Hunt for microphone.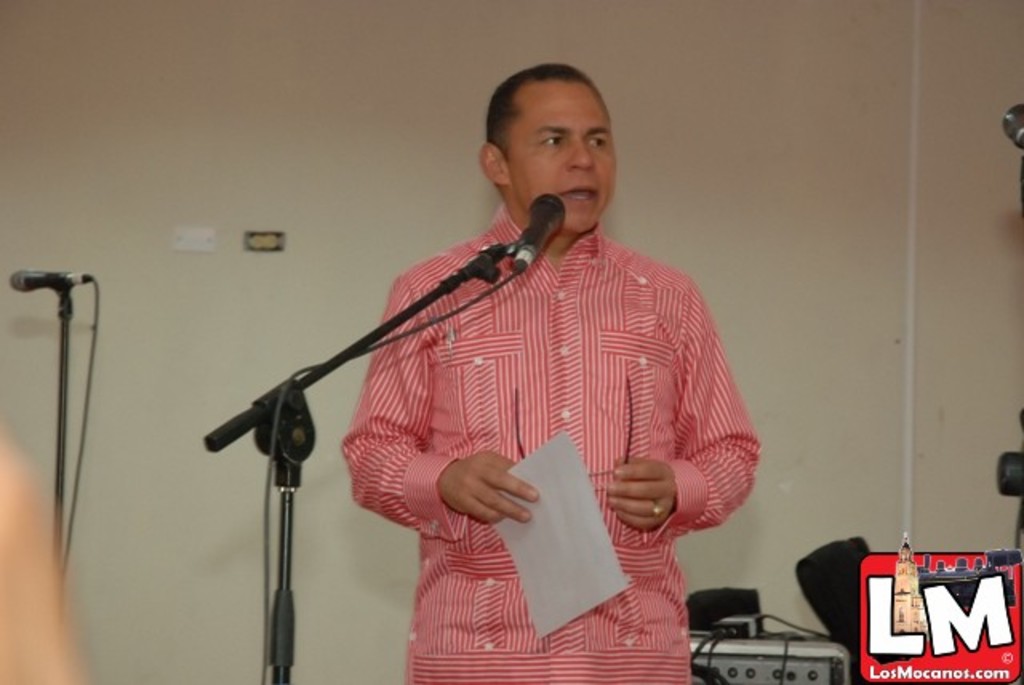
Hunted down at 8,270,90,290.
